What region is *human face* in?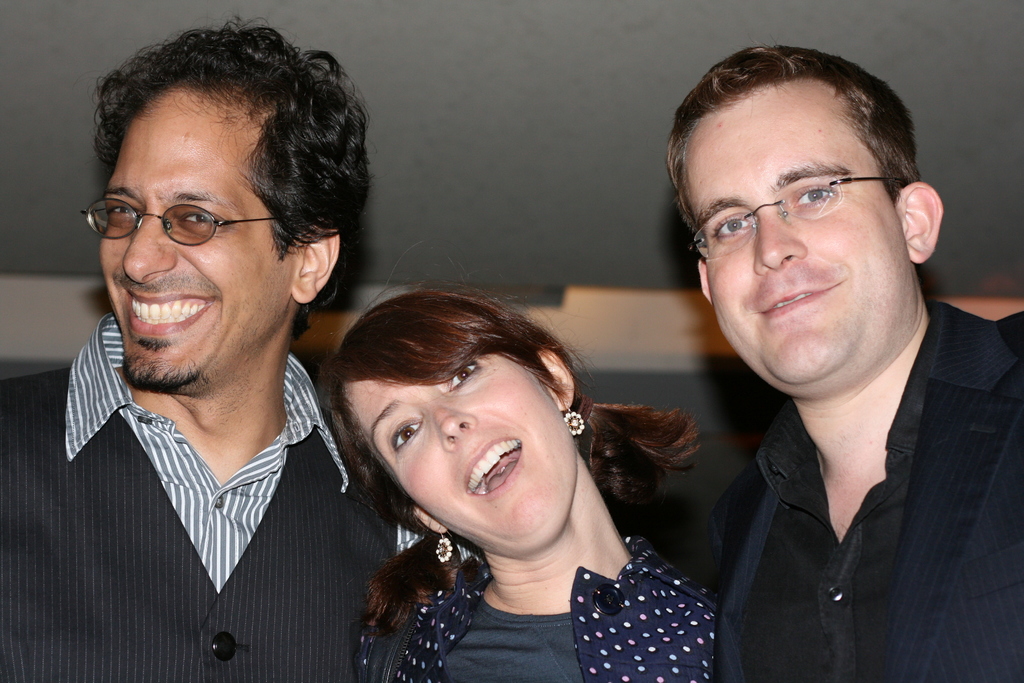
rect(685, 83, 905, 394).
